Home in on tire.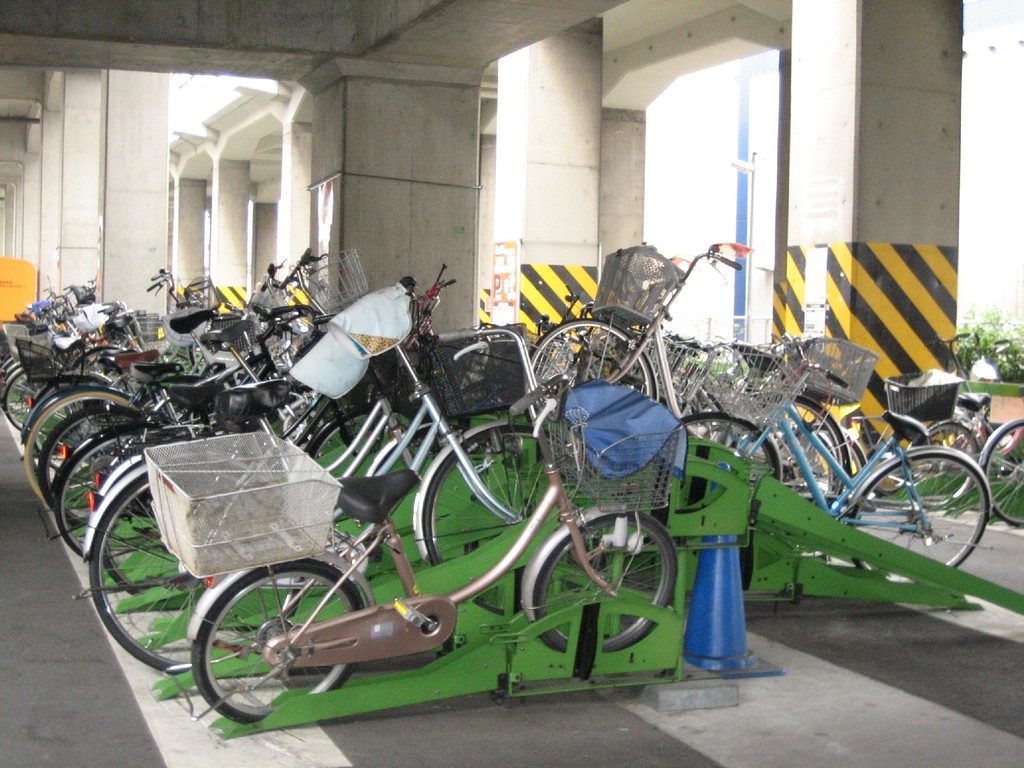
Homed in at x1=56 y1=432 x2=172 y2=558.
